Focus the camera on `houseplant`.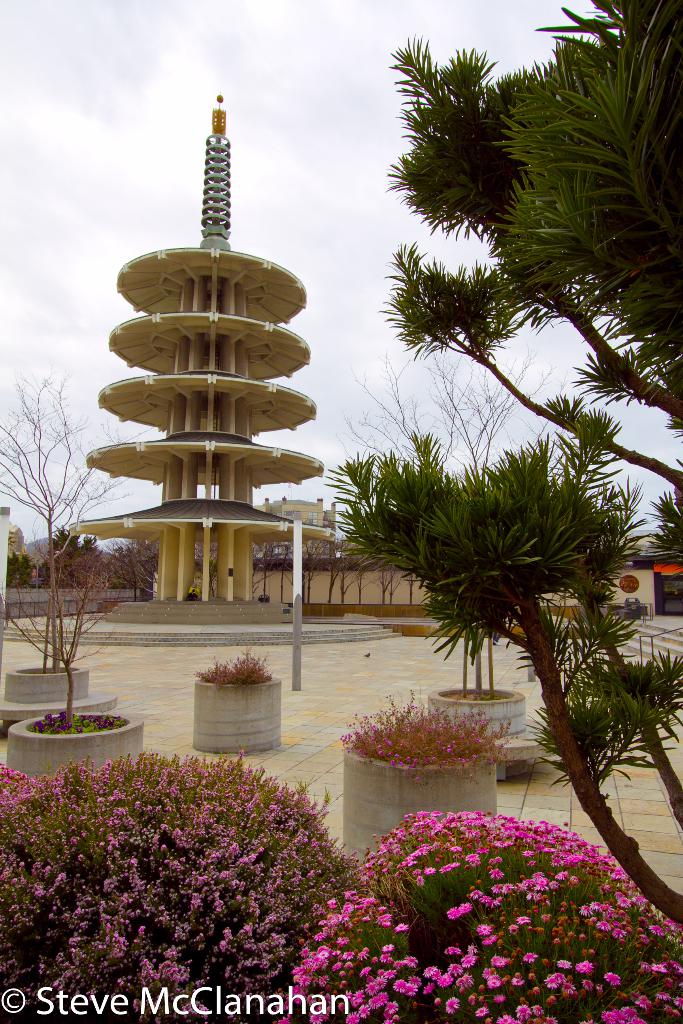
Focus region: [left=279, top=803, right=682, bottom=1023].
